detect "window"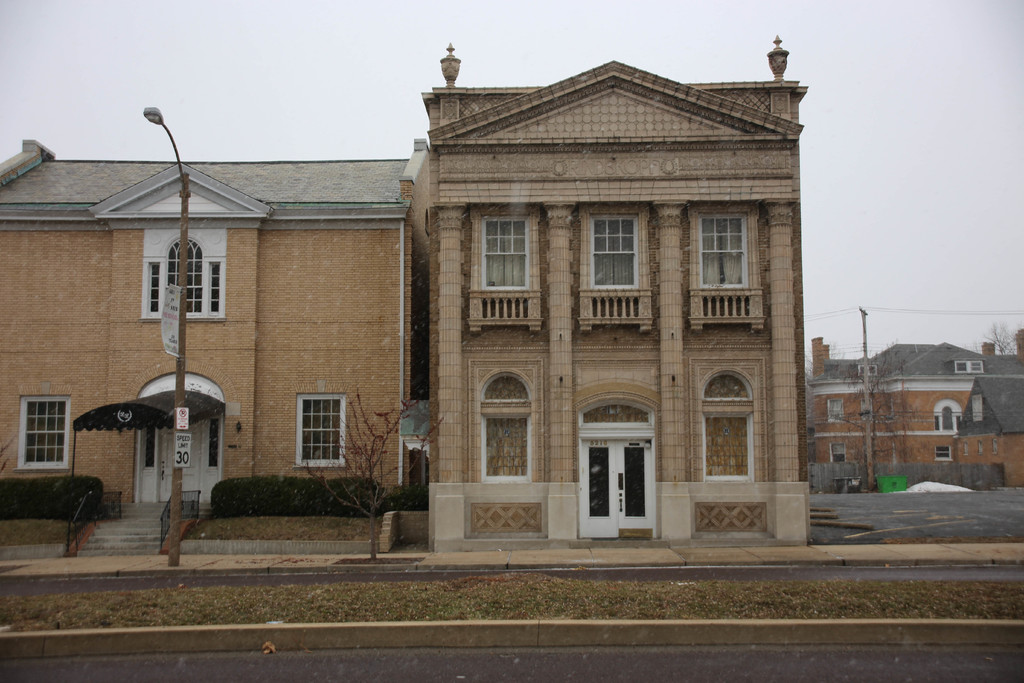
box(140, 229, 226, 319)
